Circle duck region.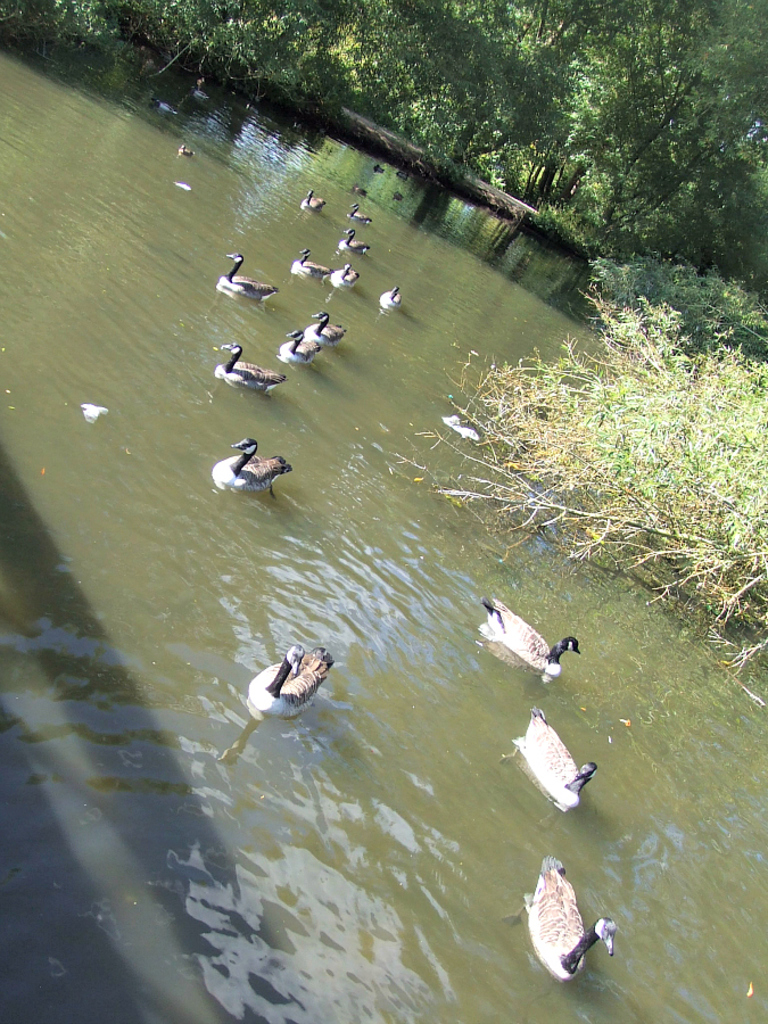
Region: region(174, 144, 199, 159).
